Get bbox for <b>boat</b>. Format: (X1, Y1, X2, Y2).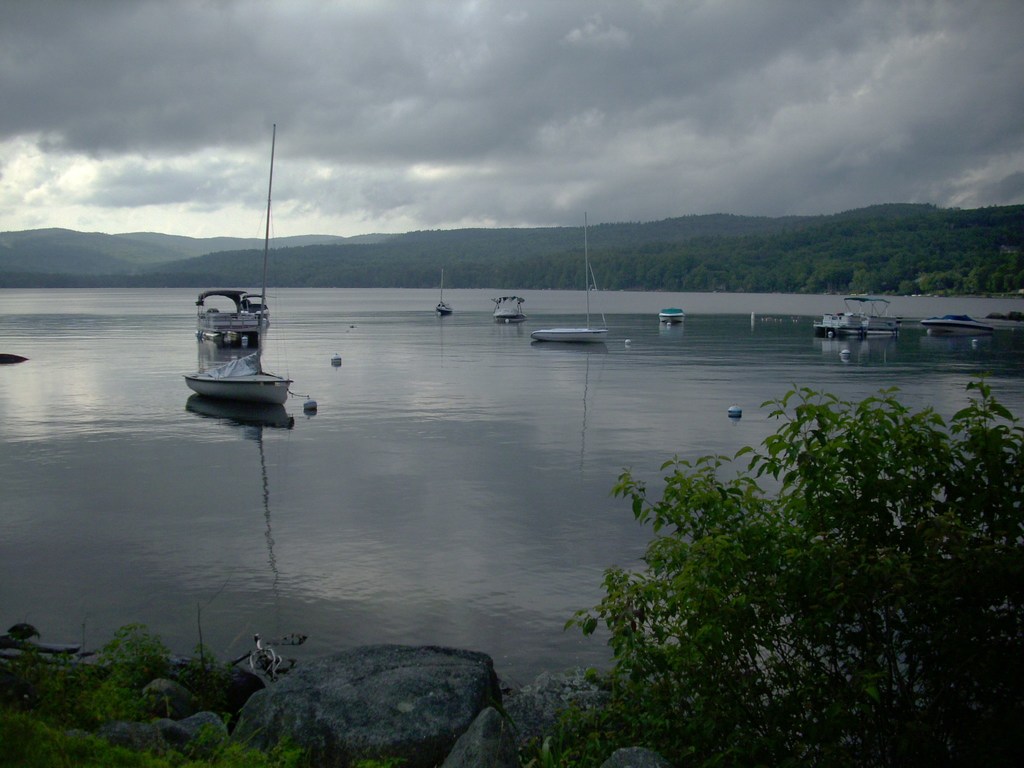
(920, 315, 996, 336).
